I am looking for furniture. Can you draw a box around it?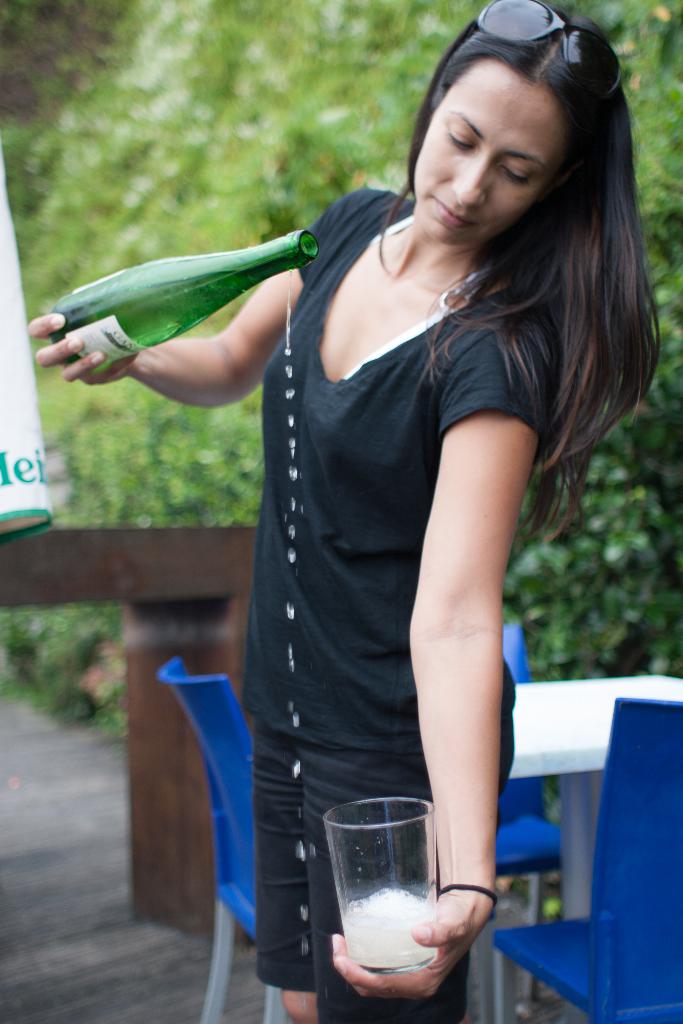
Sure, the bounding box is (154, 652, 501, 1023).
